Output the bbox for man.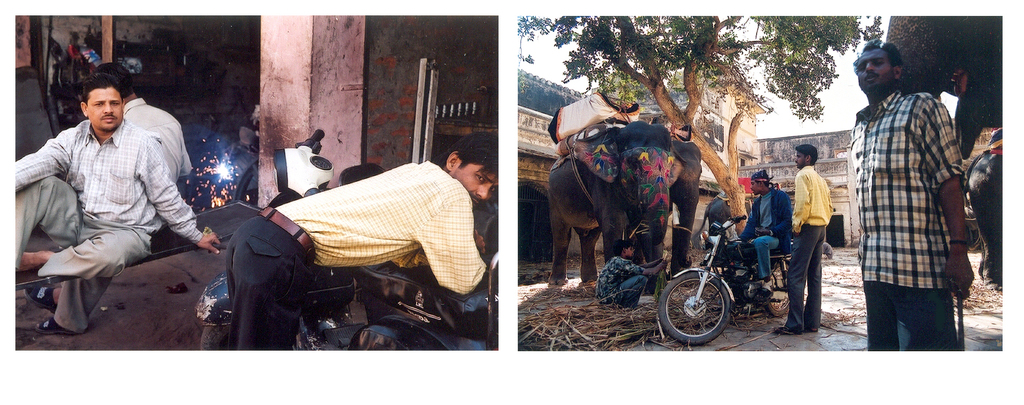
bbox(91, 57, 192, 187).
